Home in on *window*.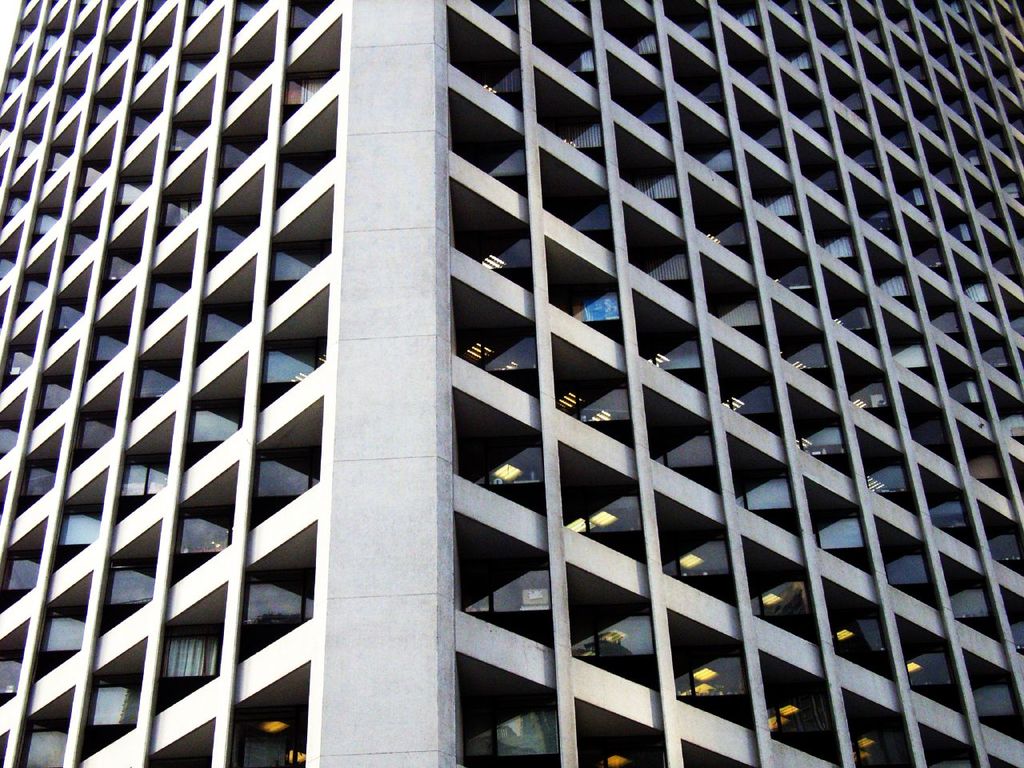
Homed in at (left=242, top=566, right=315, bottom=626).
